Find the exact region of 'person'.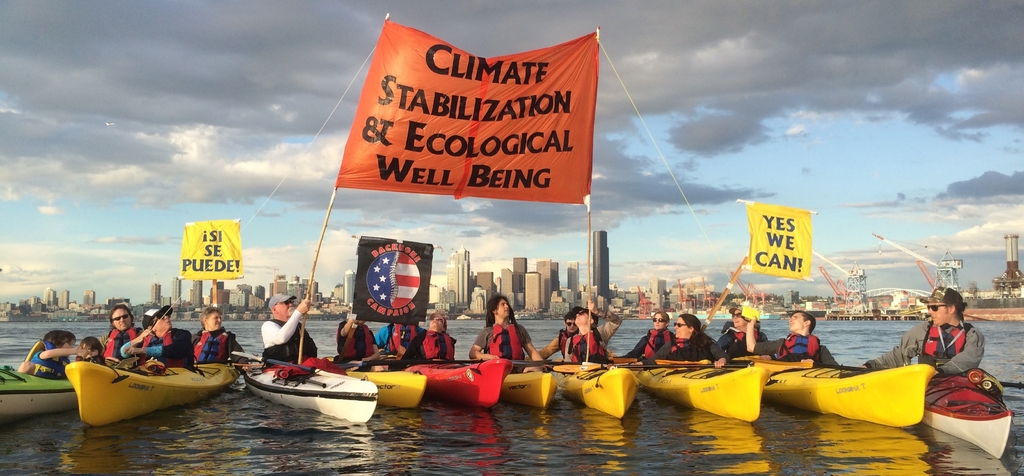
Exact region: [left=191, top=305, right=241, bottom=365].
